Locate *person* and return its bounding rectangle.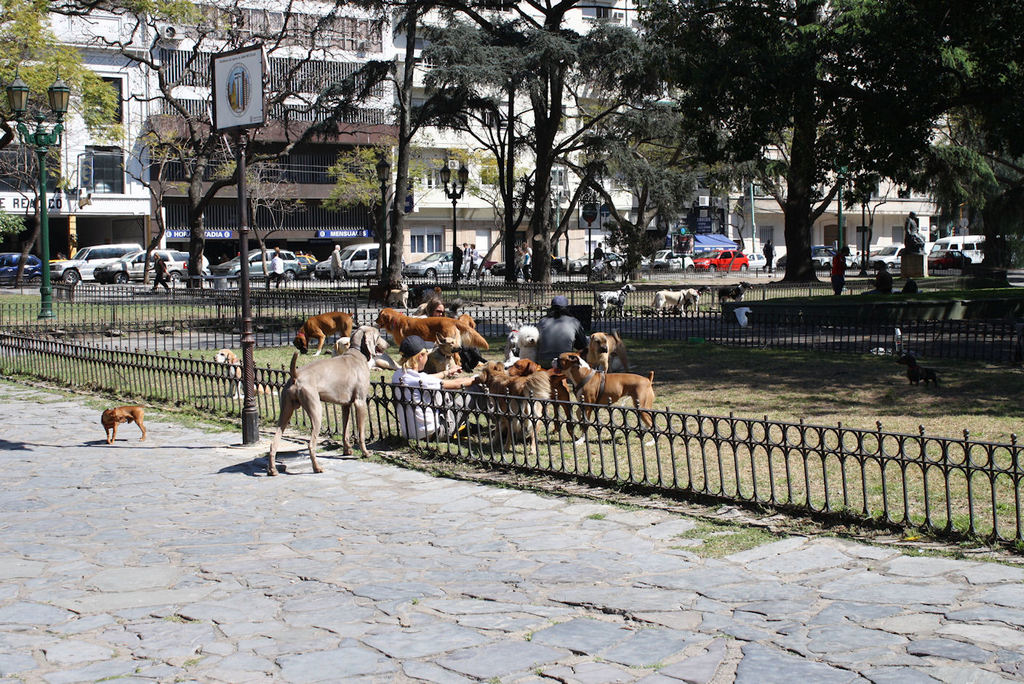
detection(470, 240, 479, 273).
